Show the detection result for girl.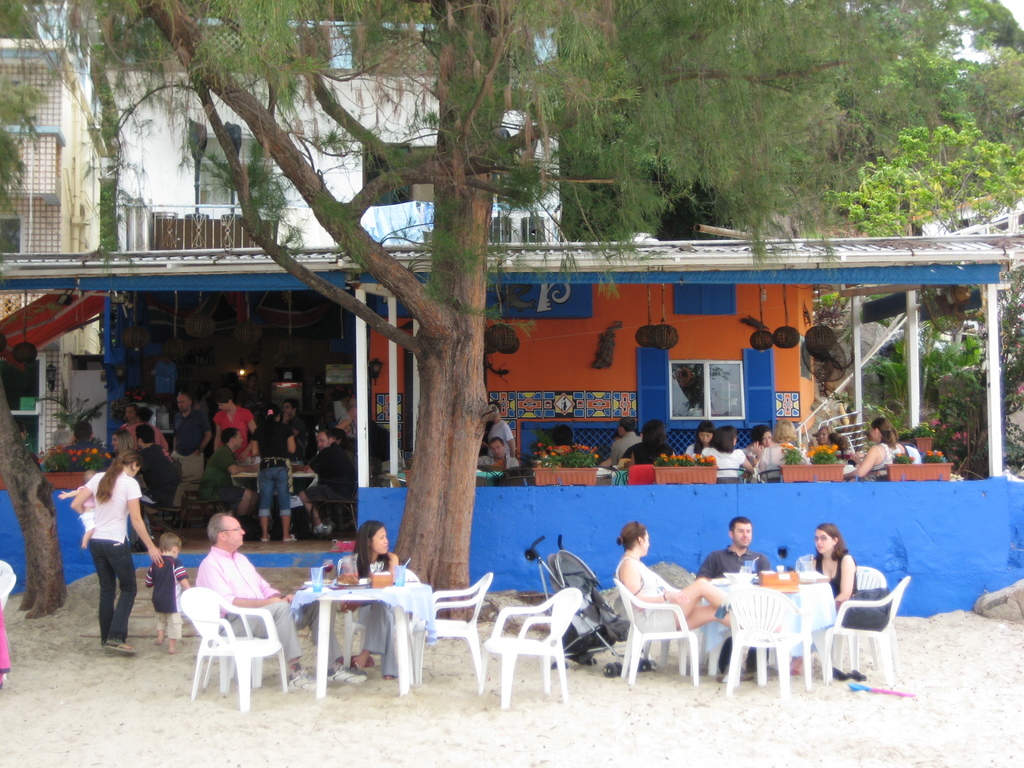
787, 524, 856, 673.
